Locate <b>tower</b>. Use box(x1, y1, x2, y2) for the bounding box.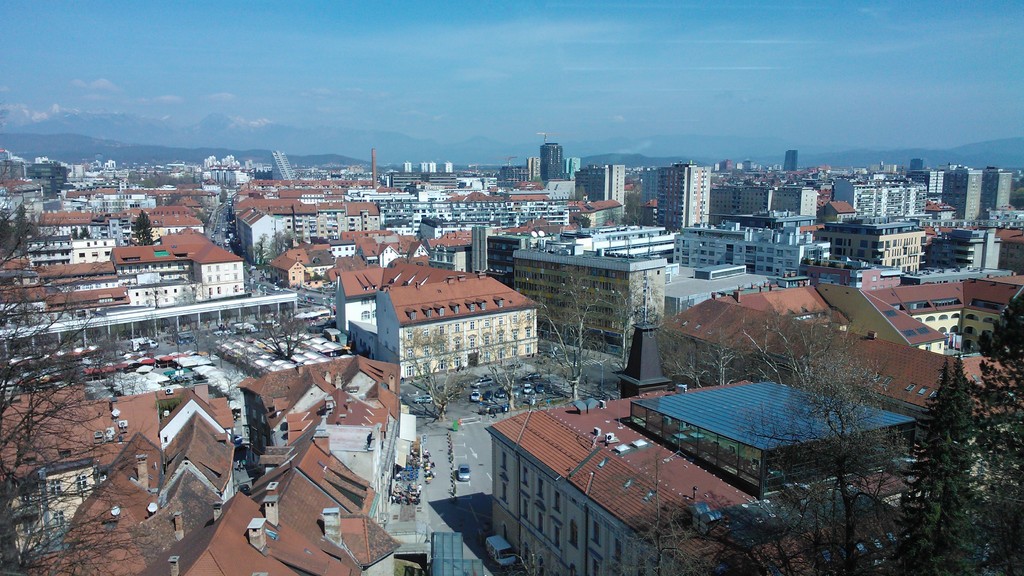
box(781, 148, 796, 170).
